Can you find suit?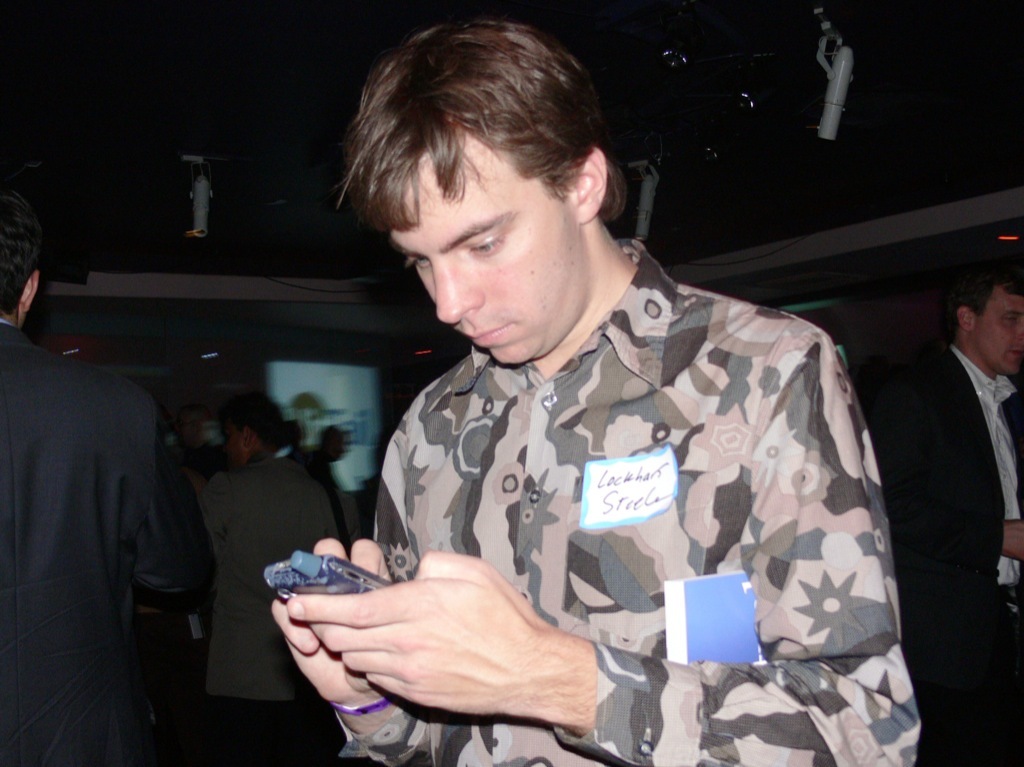
Yes, bounding box: [left=192, top=452, right=344, bottom=755].
